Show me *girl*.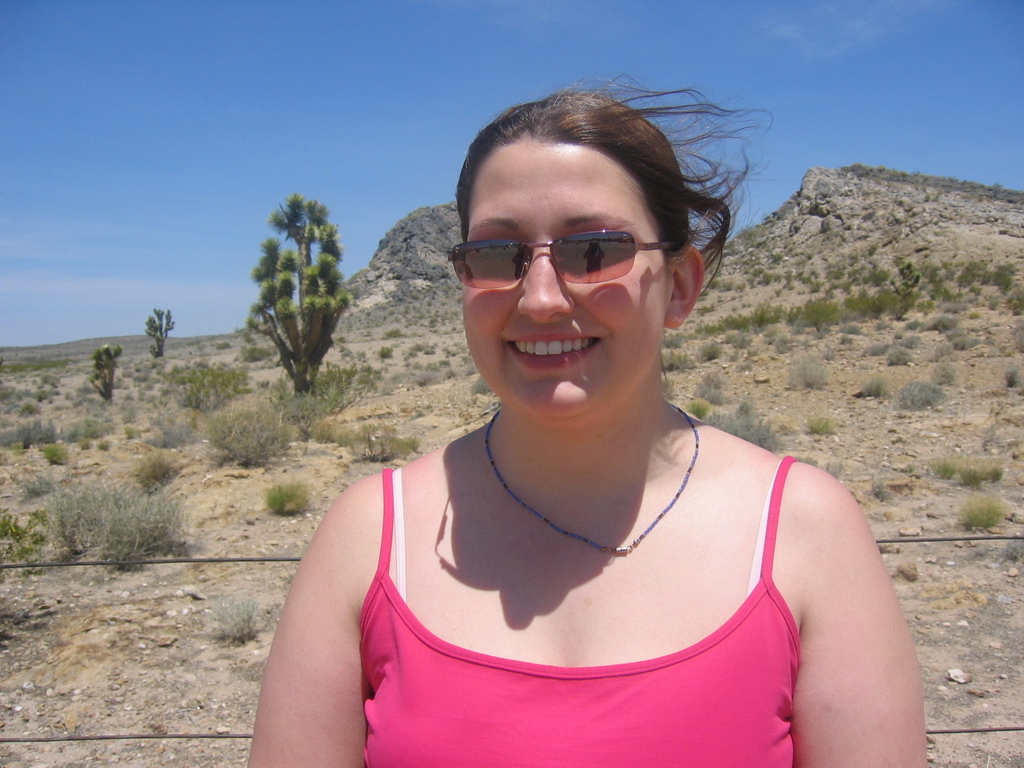
*girl* is here: bbox=(244, 70, 930, 767).
